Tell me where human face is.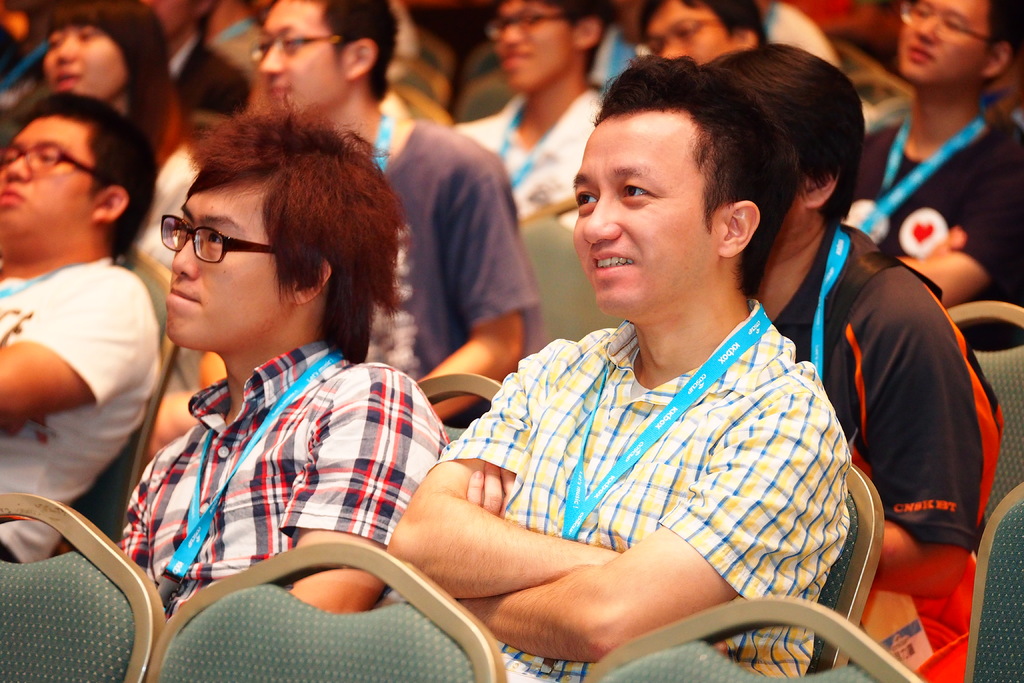
human face is at left=136, top=0, right=189, bottom=38.
